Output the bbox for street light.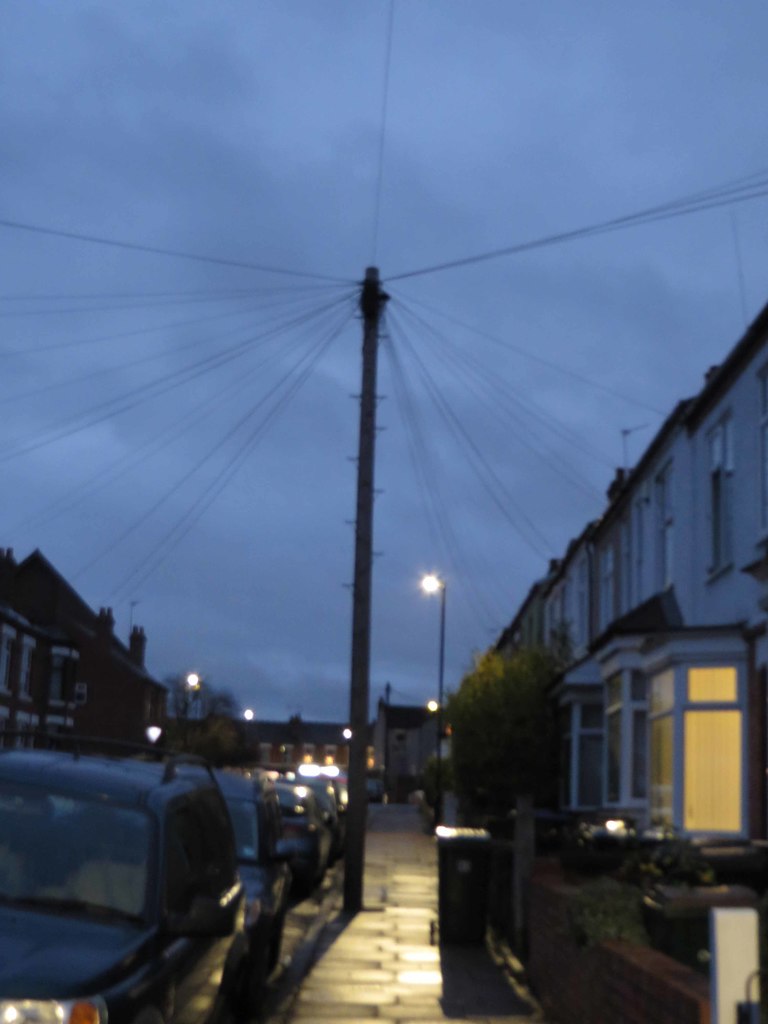
pyautogui.locateOnScreen(429, 695, 447, 830).
